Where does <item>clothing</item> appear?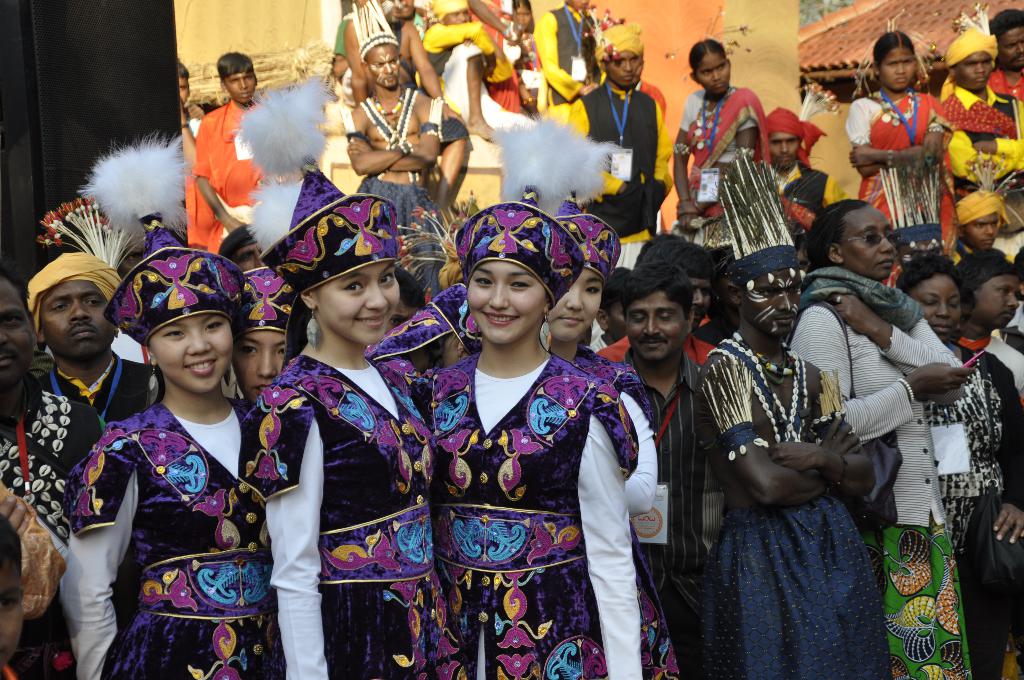
Appears at l=422, t=10, r=540, b=140.
